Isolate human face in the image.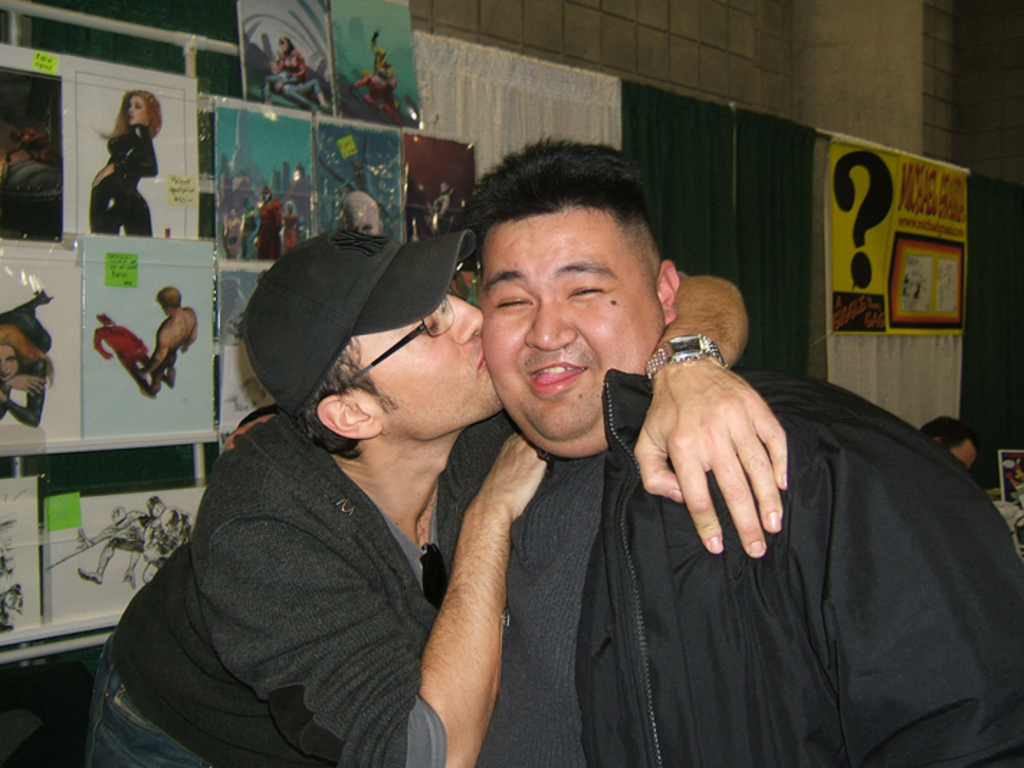
Isolated region: {"left": 119, "top": 93, "right": 147, "bottom": 124}.
